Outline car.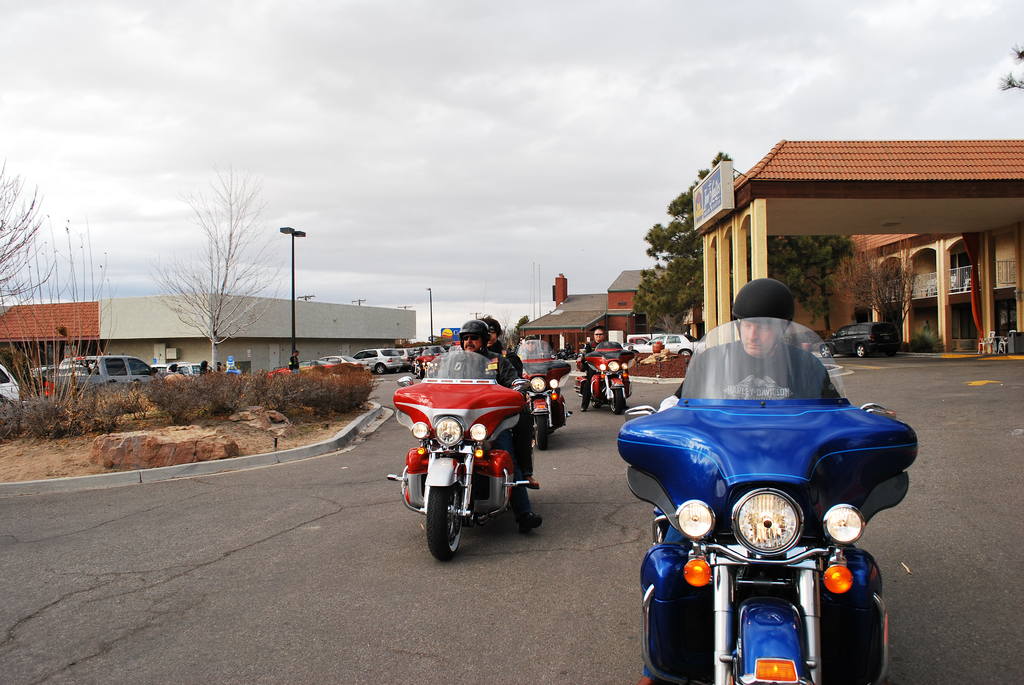
Outline: 0 365 20 404.
